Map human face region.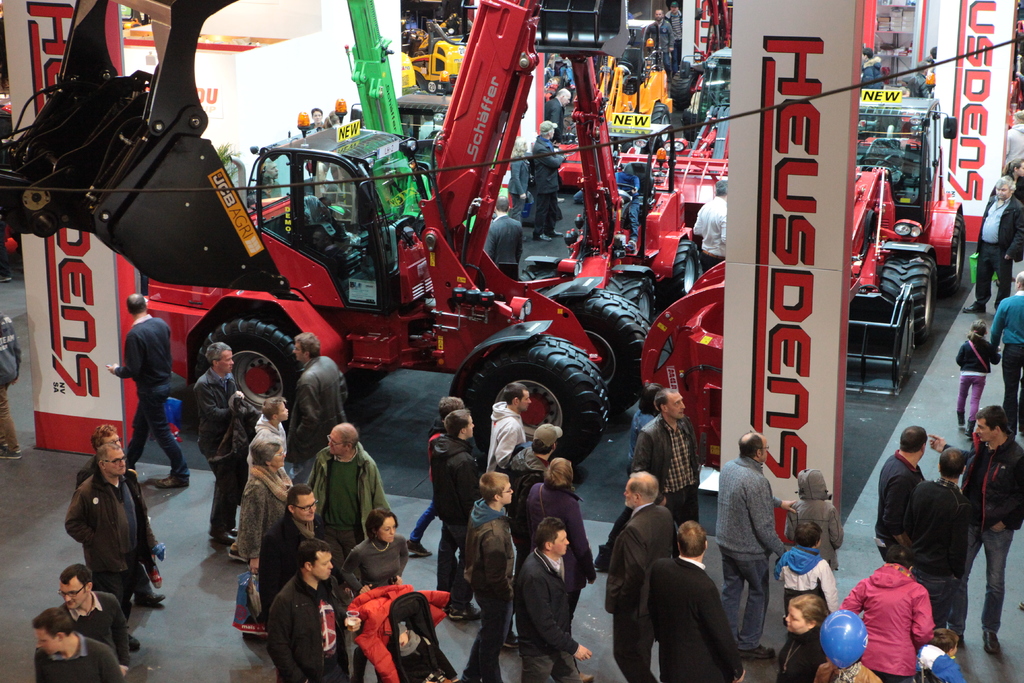
Mapped to locate(466, 414, 477, 439).
